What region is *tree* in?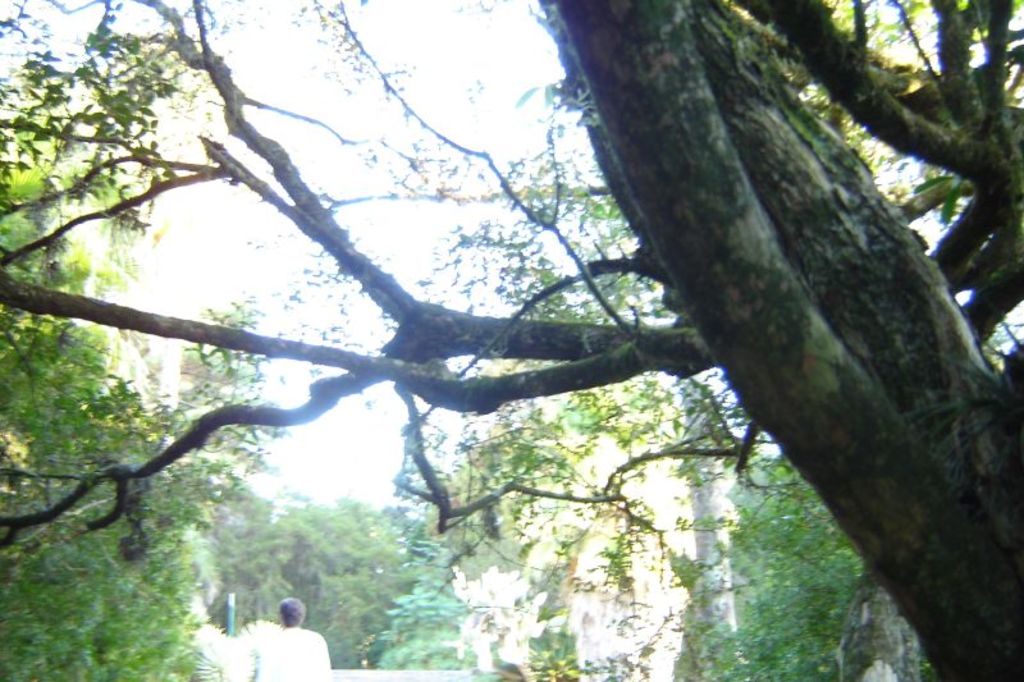
crop(0, 316, 198, 681).
